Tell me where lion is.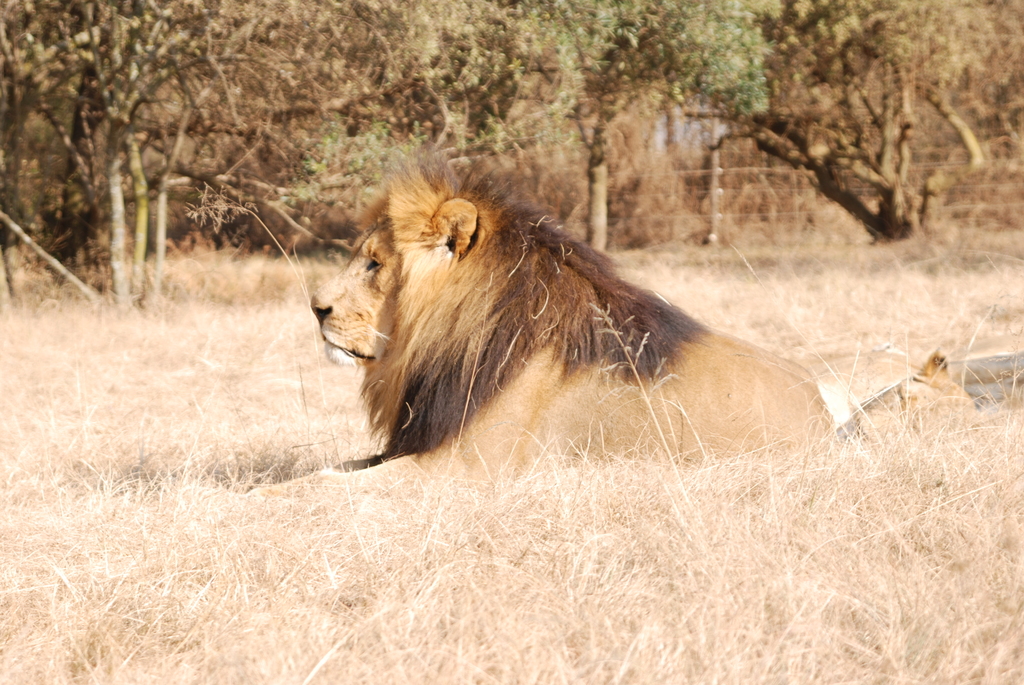
lion is at region(243, 156, 978, 491).
